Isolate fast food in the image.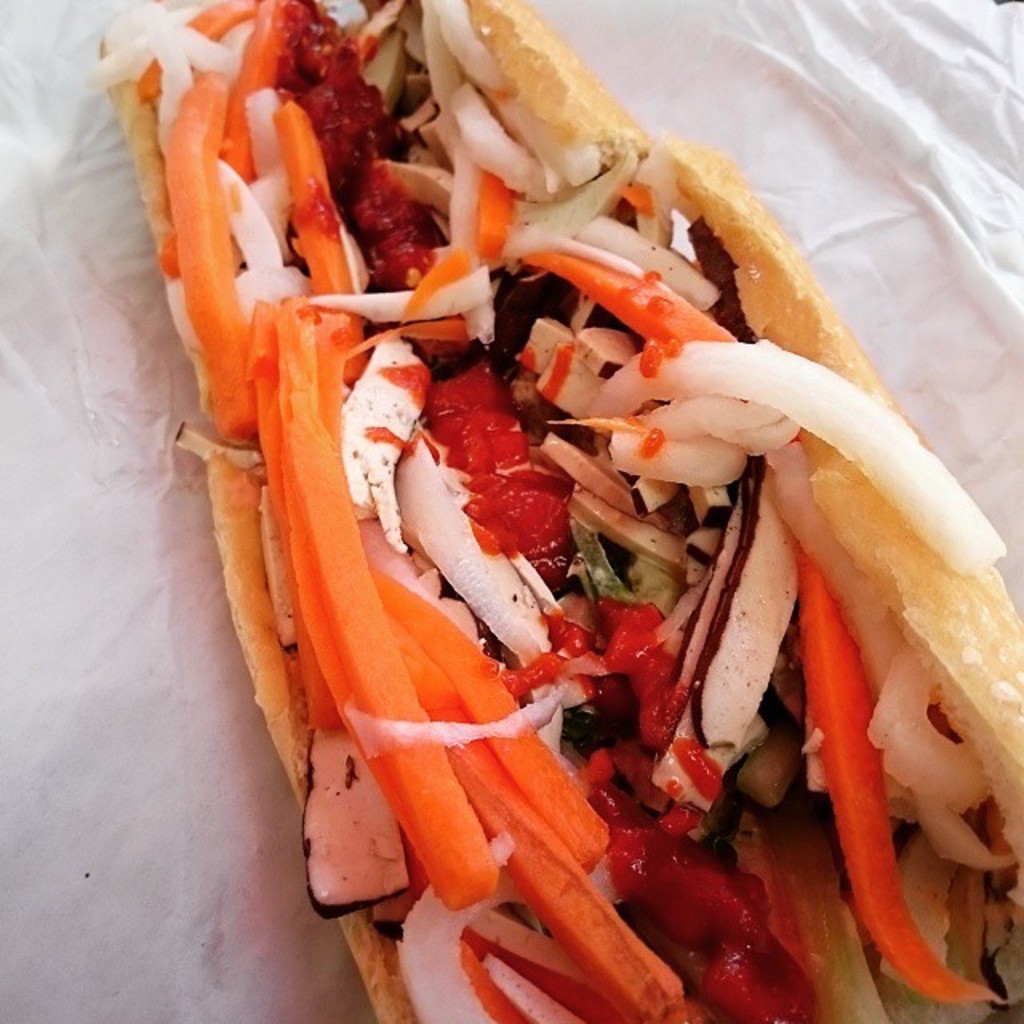
Isolated region: <region>157, 35, 1010, 1023</region>.
